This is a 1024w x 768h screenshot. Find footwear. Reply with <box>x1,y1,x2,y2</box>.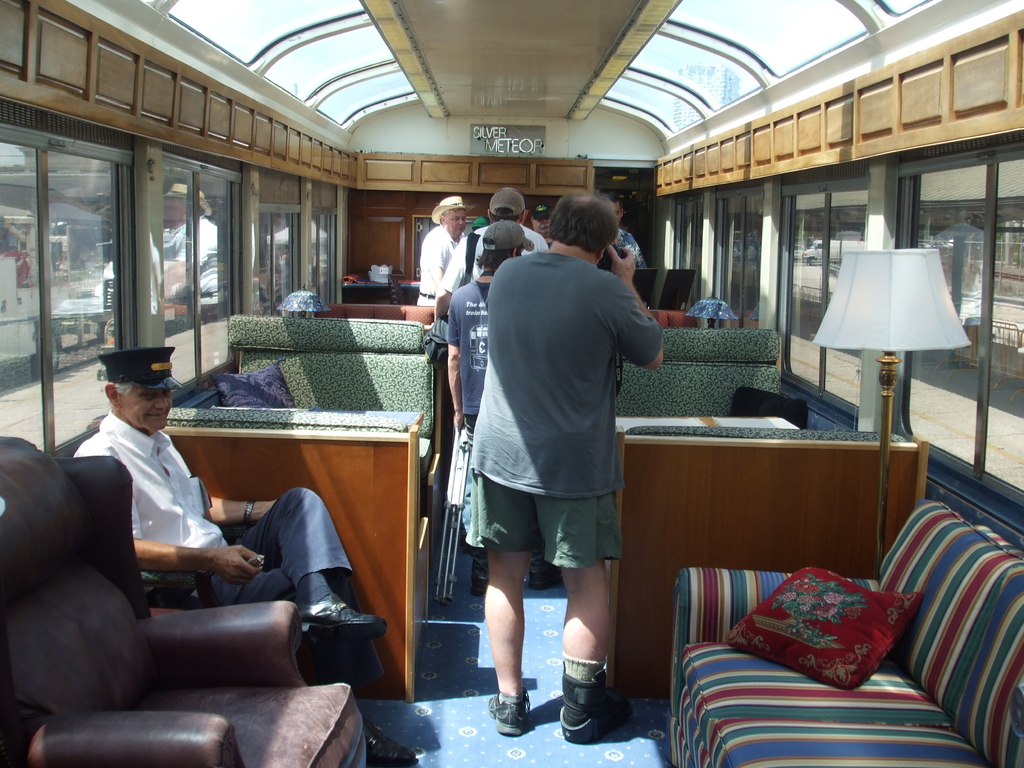
<box>470,564,488,600</box>.
